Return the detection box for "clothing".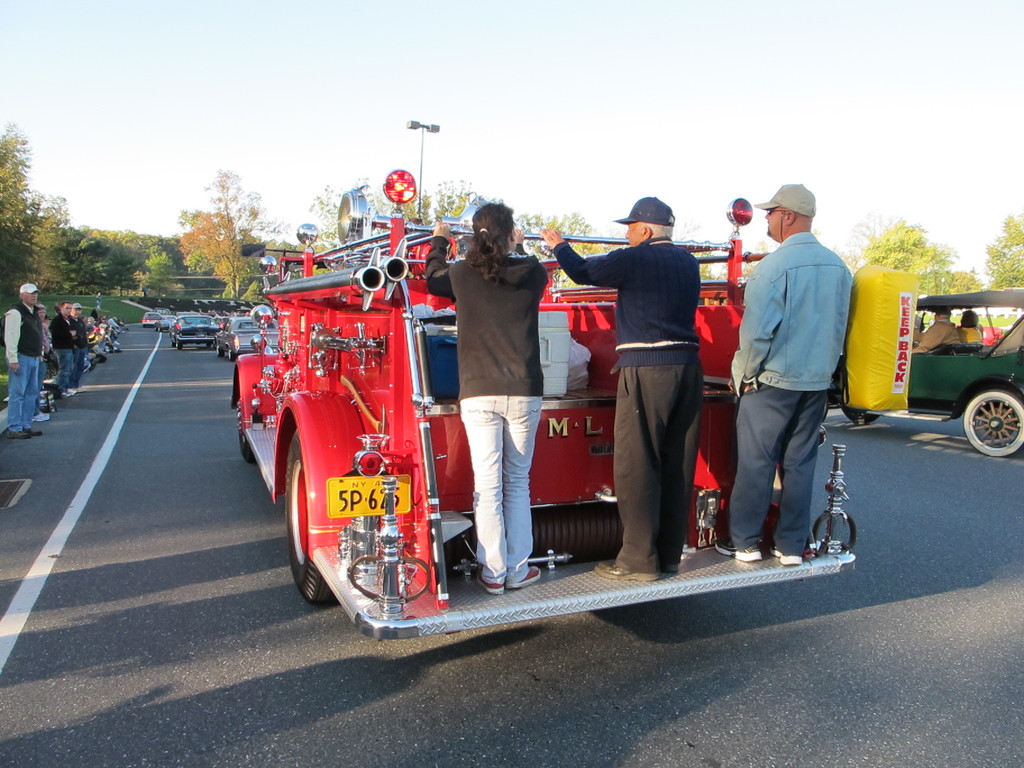
bbox=(911, 319, 961, 355).
